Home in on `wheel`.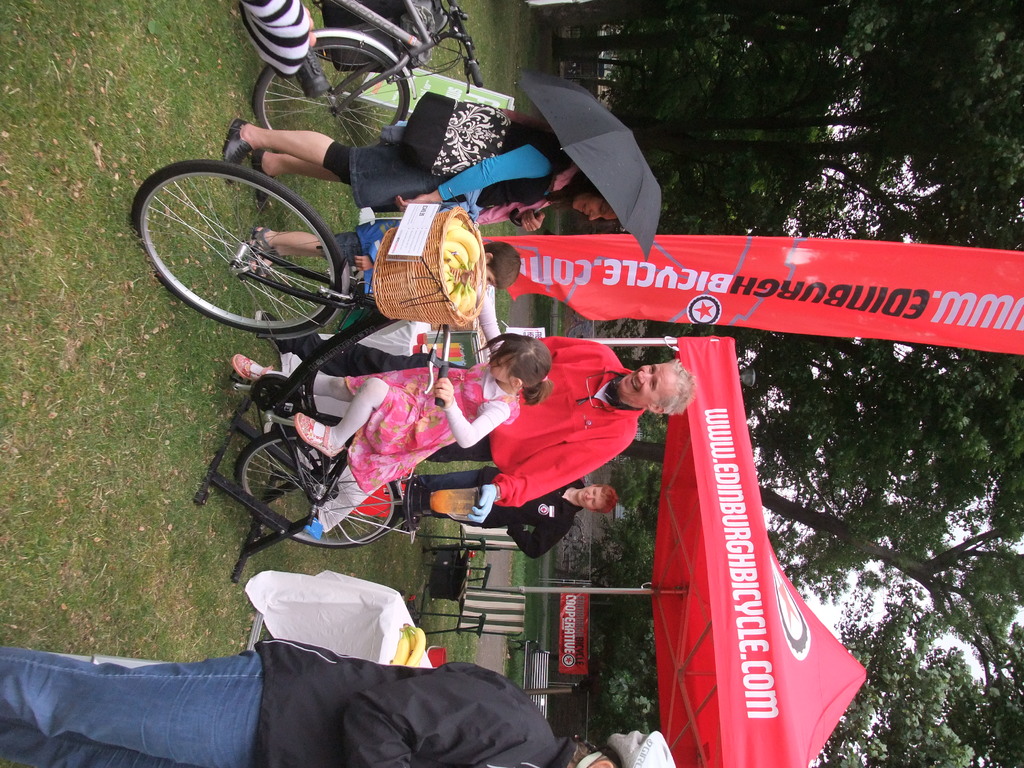
Homed in at pyautogui.locateOnScreen(236, 427, 401, 551).
